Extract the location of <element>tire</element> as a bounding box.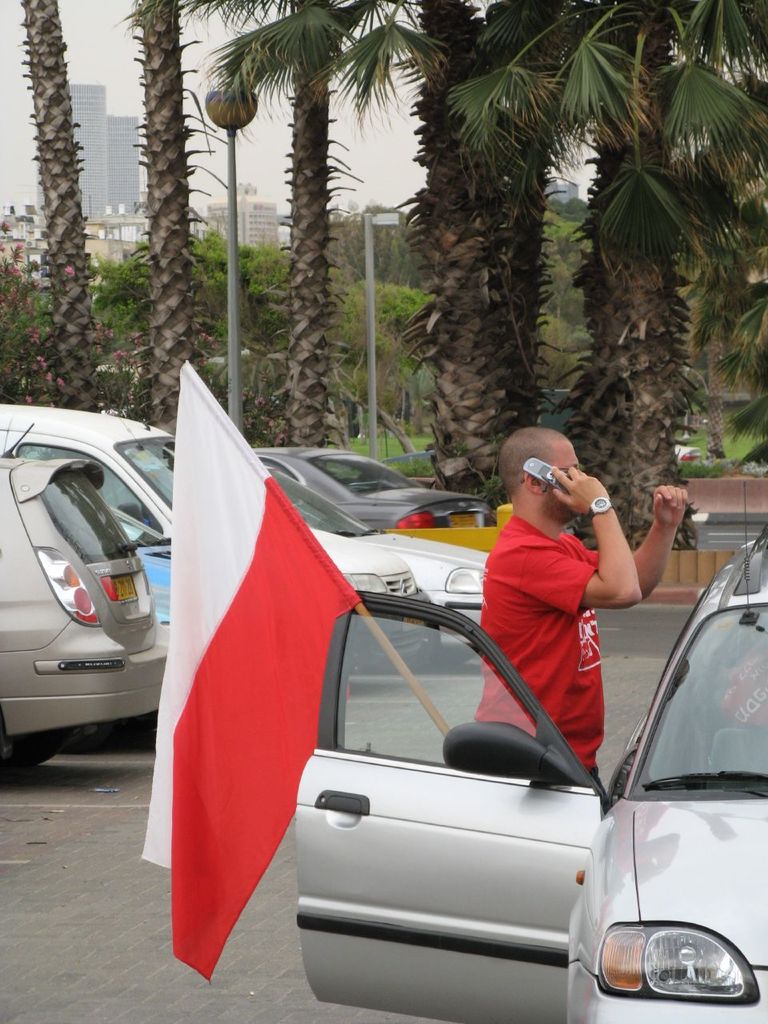
{"x1": 427, "y1": 643, "x2": 477, "y2": 668}.
